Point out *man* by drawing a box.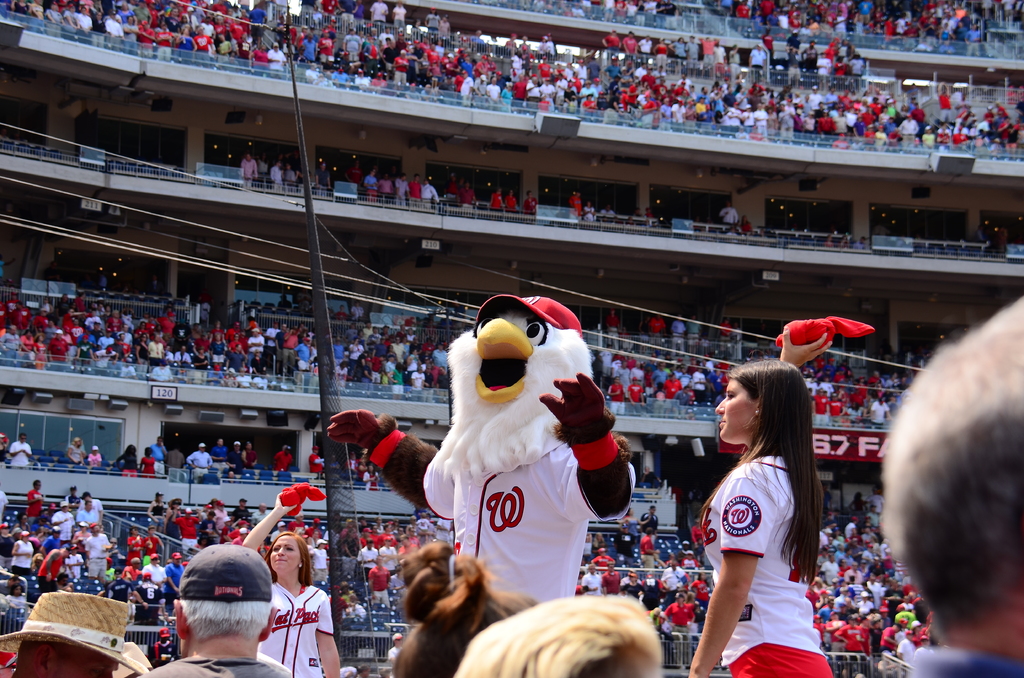
[636,505,664,549].
